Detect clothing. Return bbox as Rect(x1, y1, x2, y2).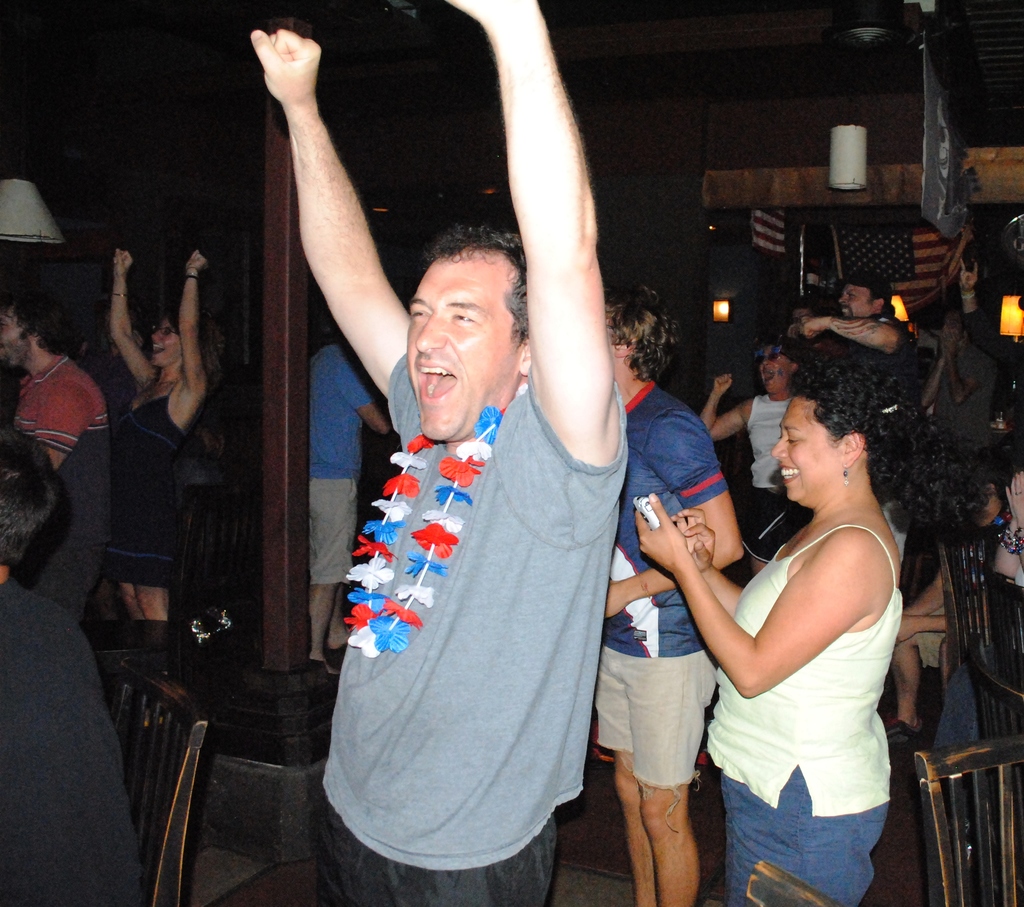
Rect(0, 349, 102, 458).
